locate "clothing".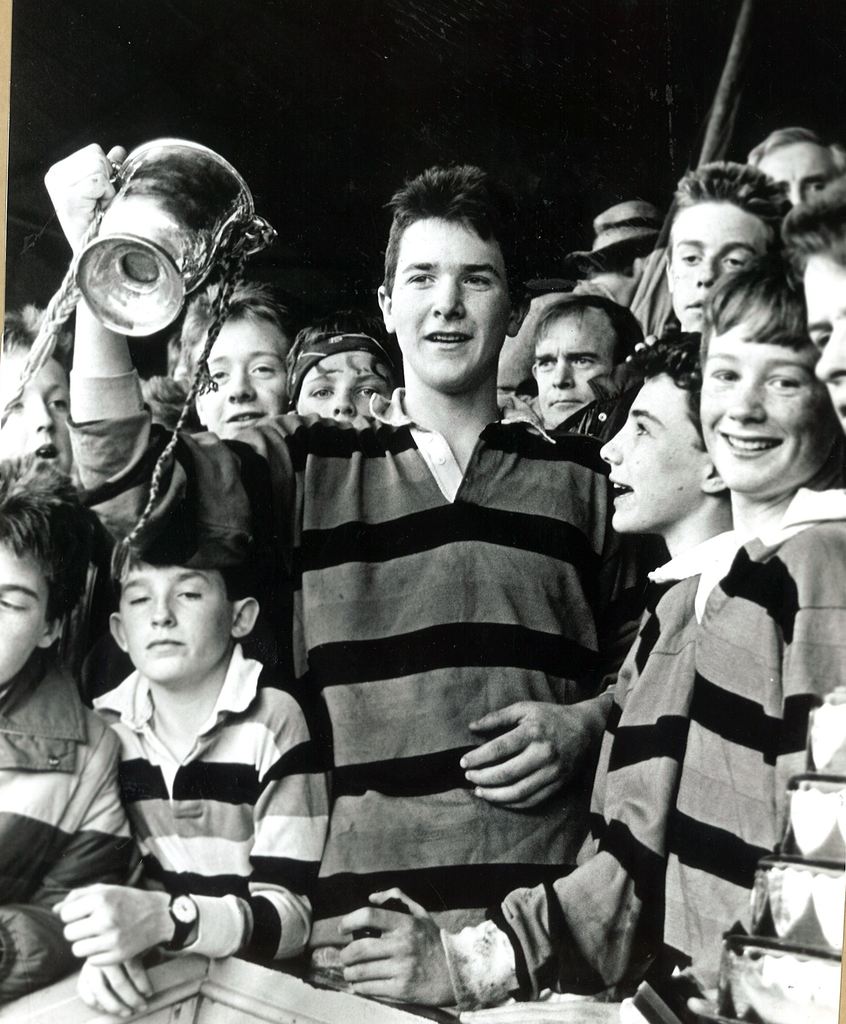
Bounding box: box(261, 315, 640, 951).
